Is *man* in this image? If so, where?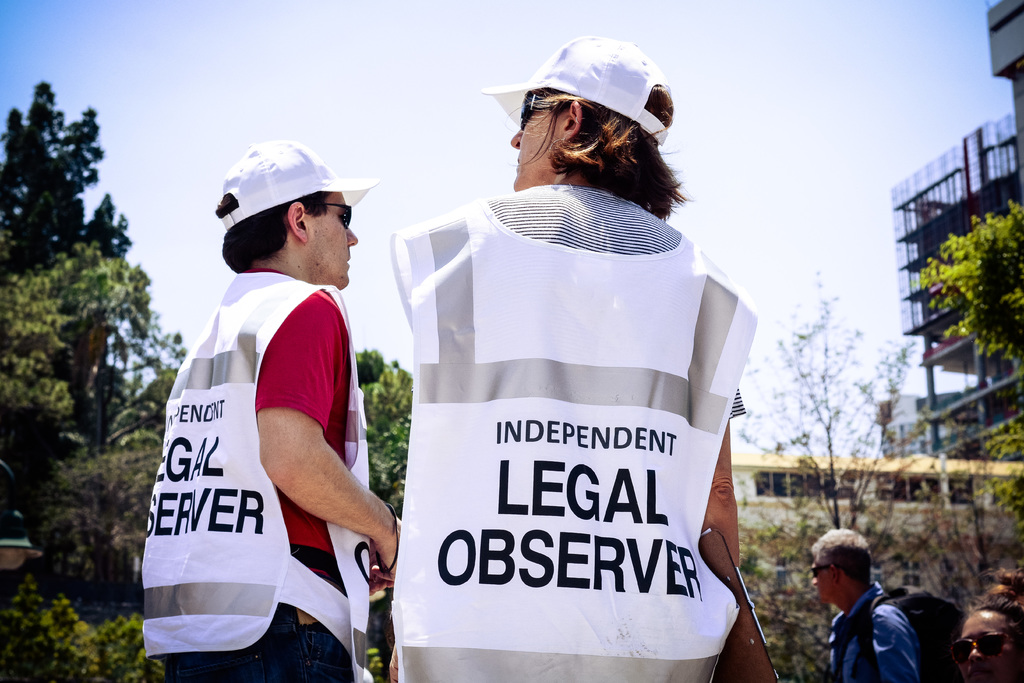
Yes, at Rect(394, 25, 783, 682).
